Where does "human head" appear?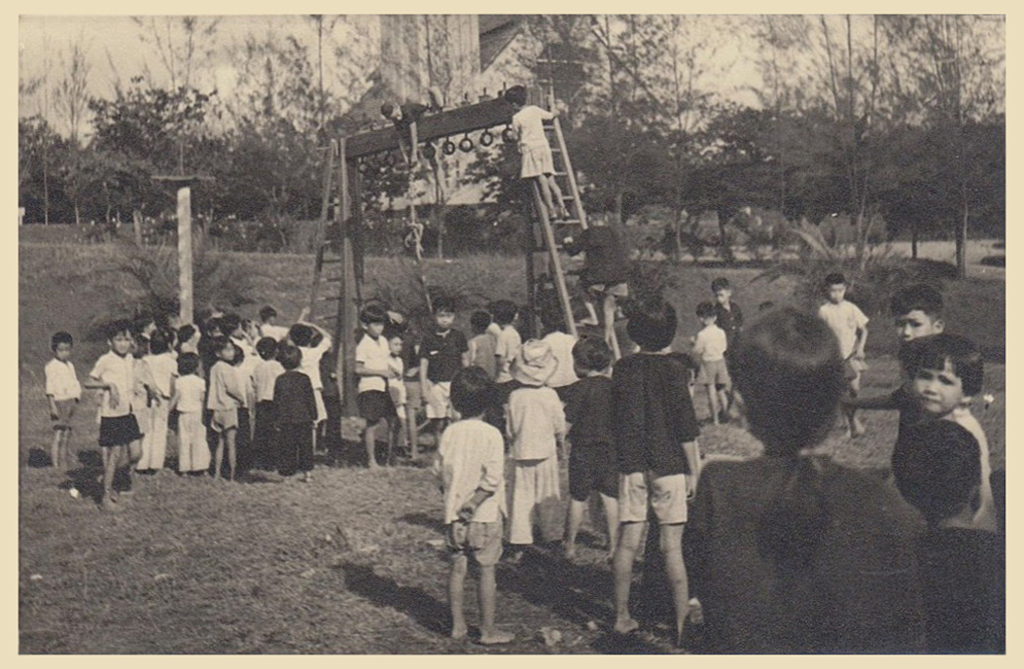
Appears at [887,417,981,529].
